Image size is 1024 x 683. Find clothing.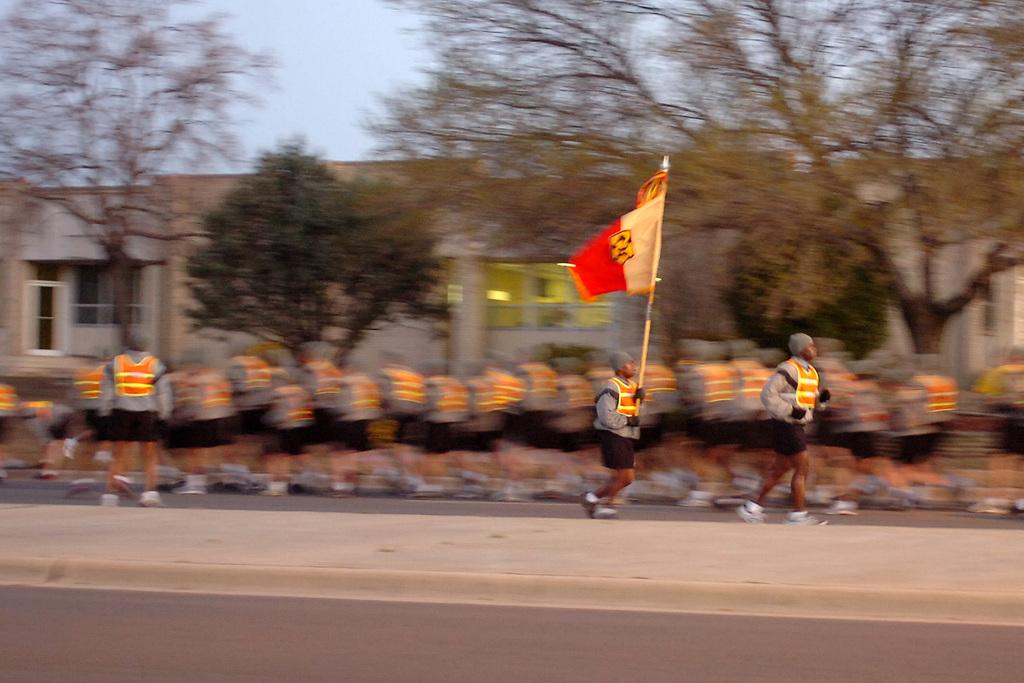
Rect(767, 335, 836, 489).
